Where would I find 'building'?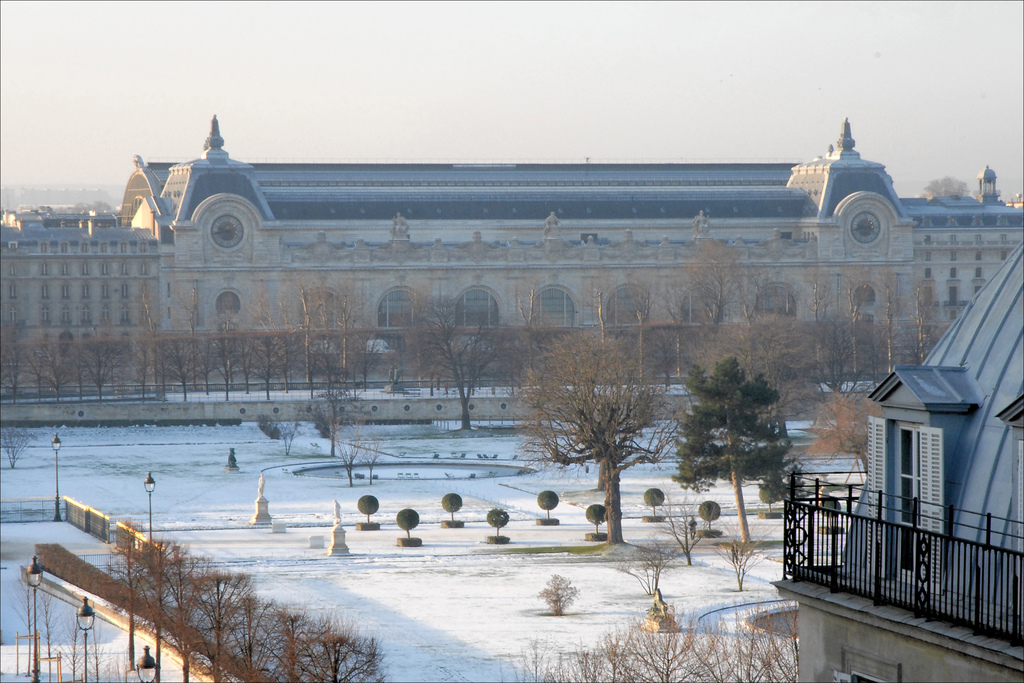
At rect(760, 236, 1023, 682).
